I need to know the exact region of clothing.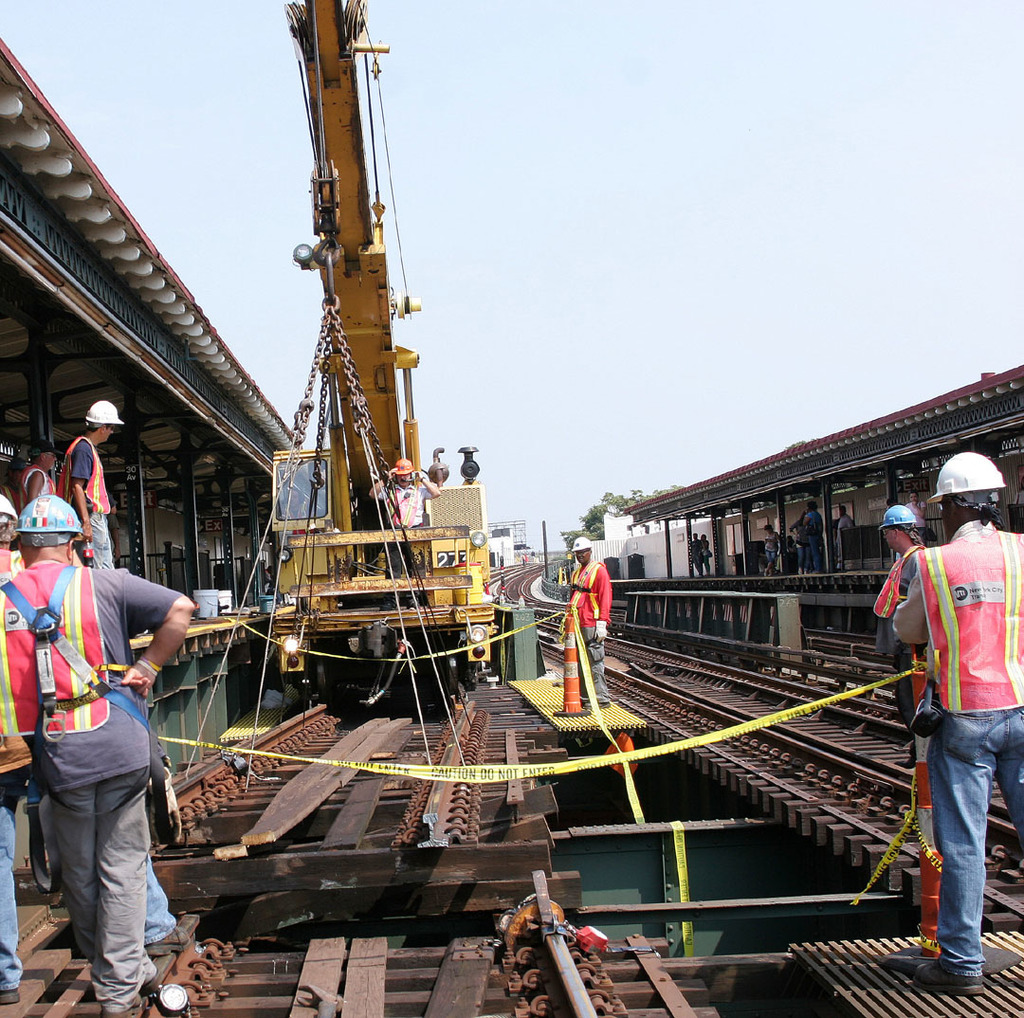
Region: region(63, 429, 114, 575).
